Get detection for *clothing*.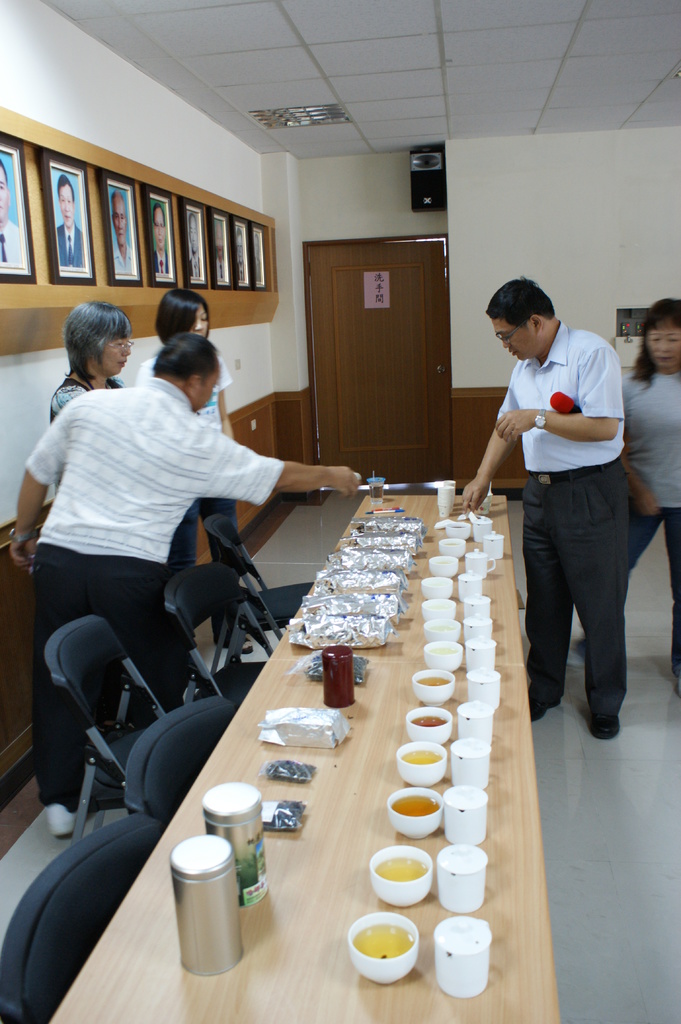
Detection: x1=497 y1=318 x2=635 y2=719.
